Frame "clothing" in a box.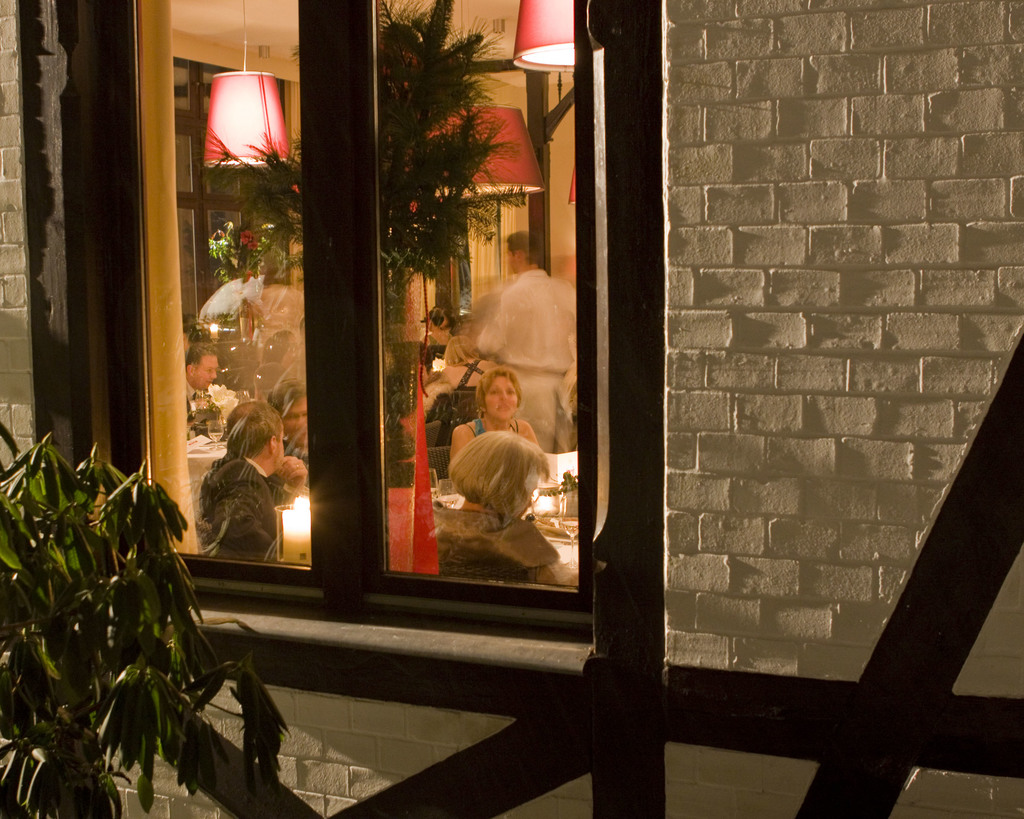
175/393/210/442.
